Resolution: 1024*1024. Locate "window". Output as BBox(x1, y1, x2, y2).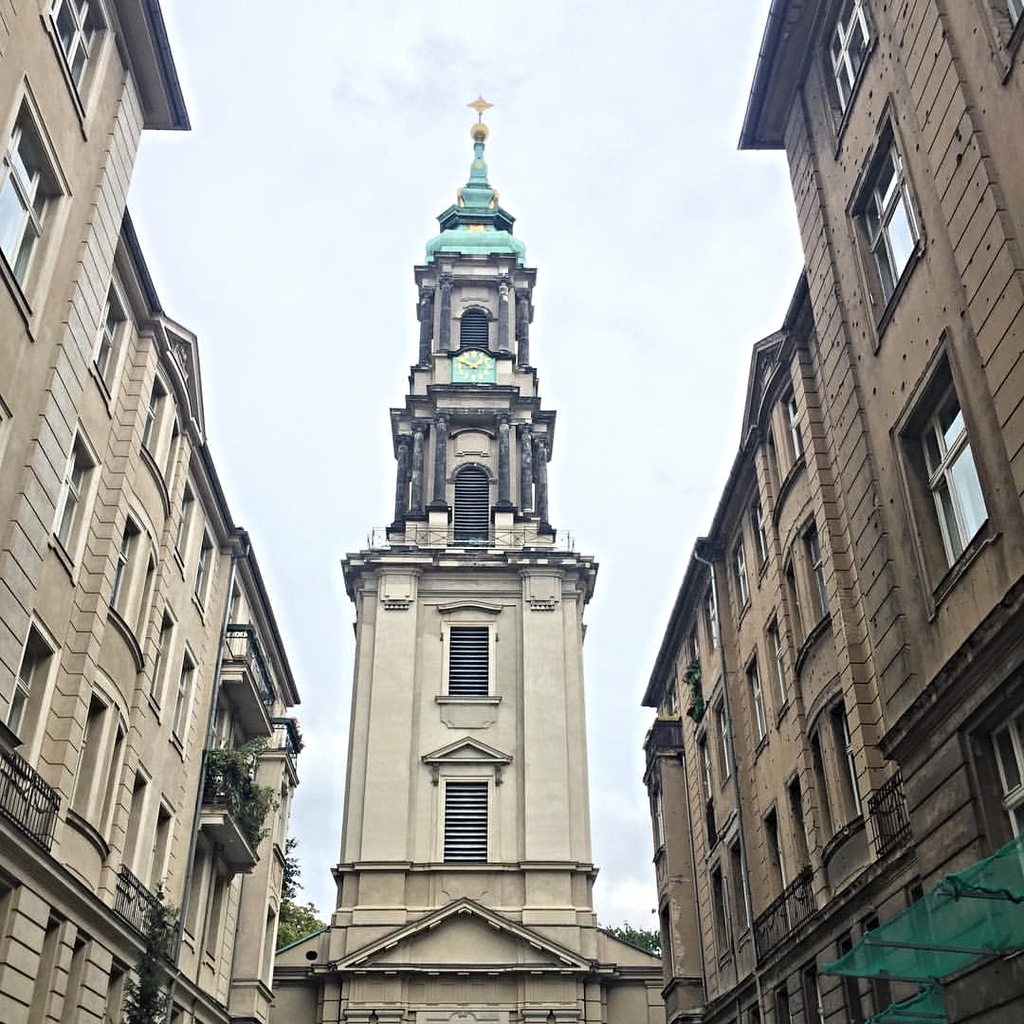
BBox(37, 0, 106, 108).
